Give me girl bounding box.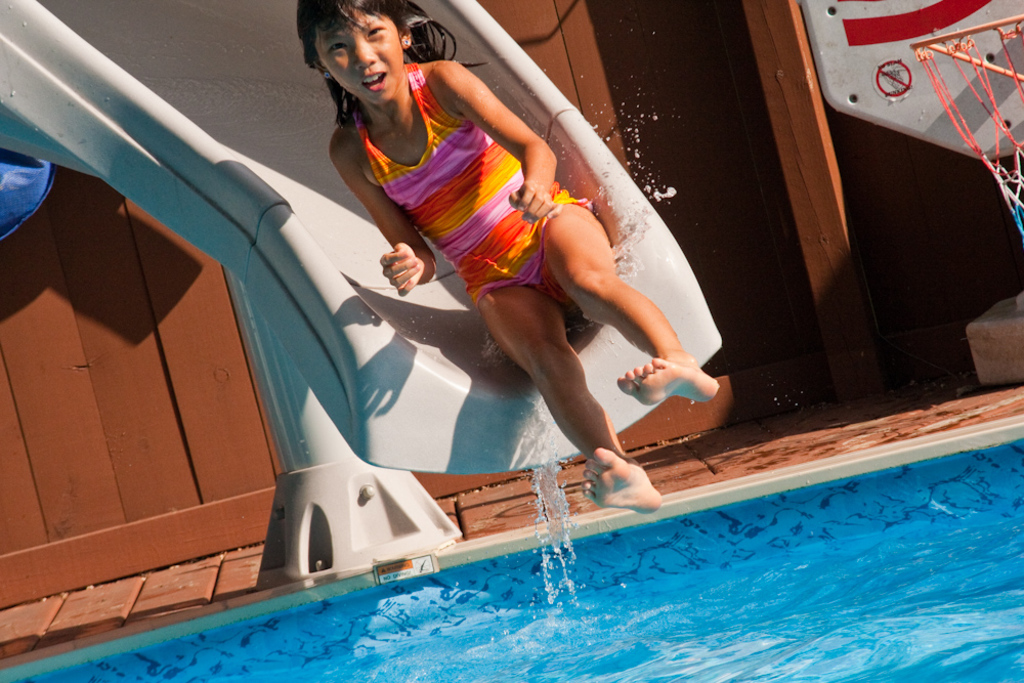
{"left": 295, "top": 0, "right": 723, "bottom": 506}.
